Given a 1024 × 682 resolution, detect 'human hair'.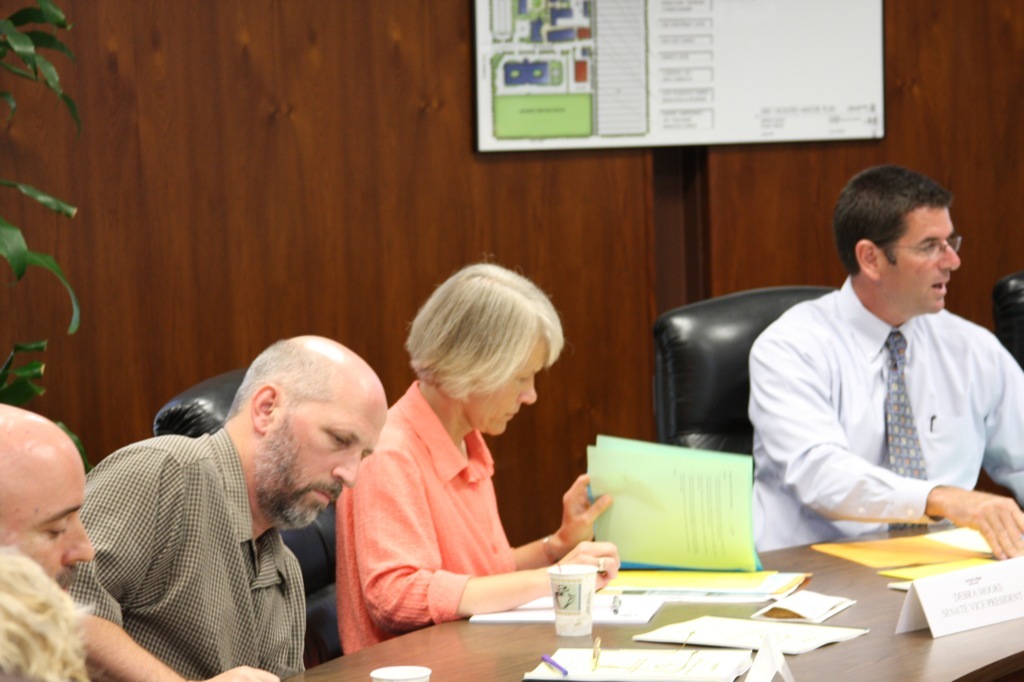
x1=0 y1=544 x2=92 y2=681.
